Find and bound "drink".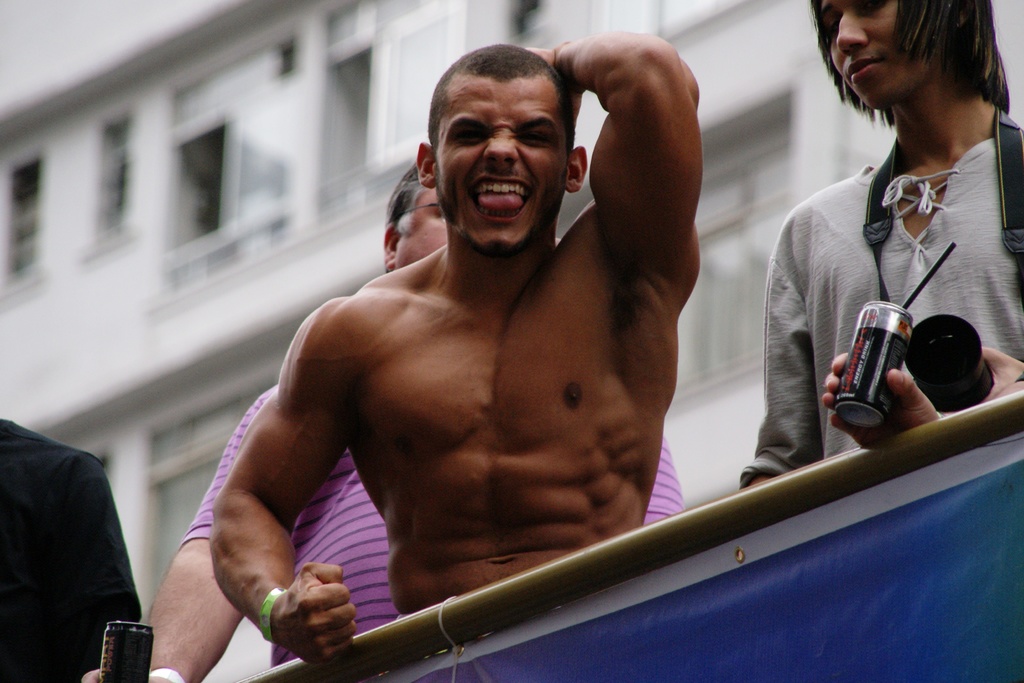
Bound: bbox(833, 297, 915, 431).
